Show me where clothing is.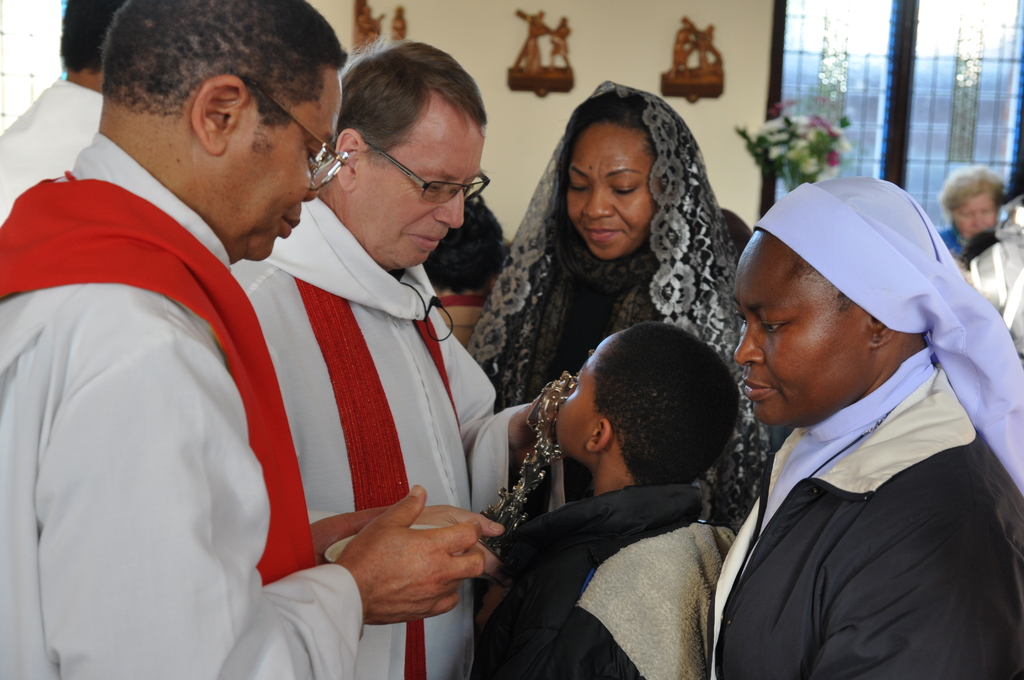
clothing is at {"x1": 469, "y1": 79, "x2": 780, "y2": 512}.
